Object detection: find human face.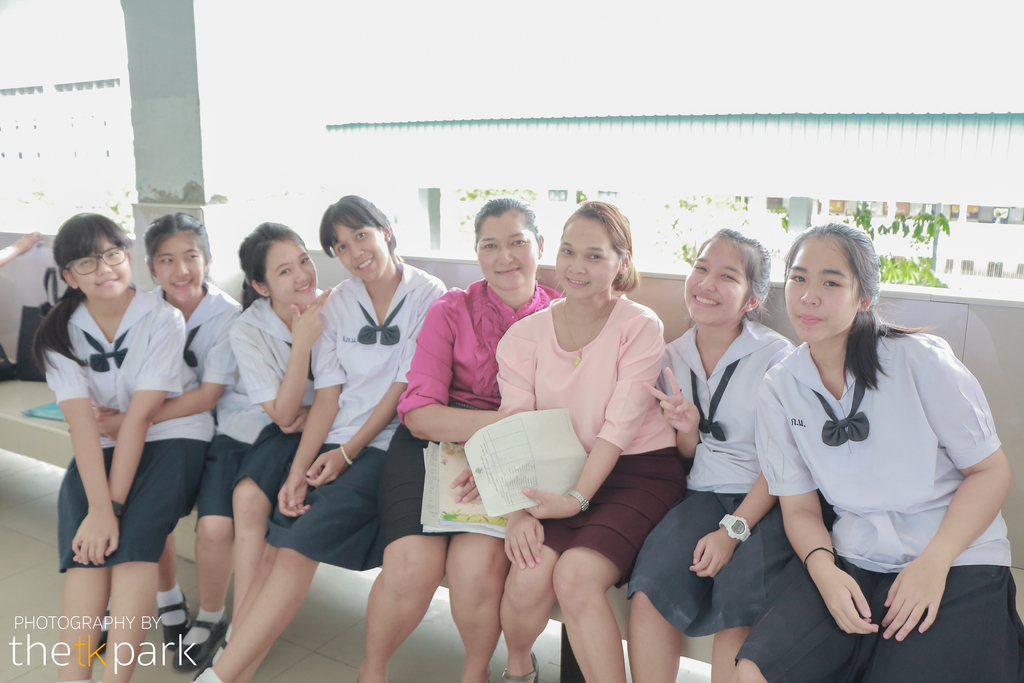
(150, 230, 205, 297).
